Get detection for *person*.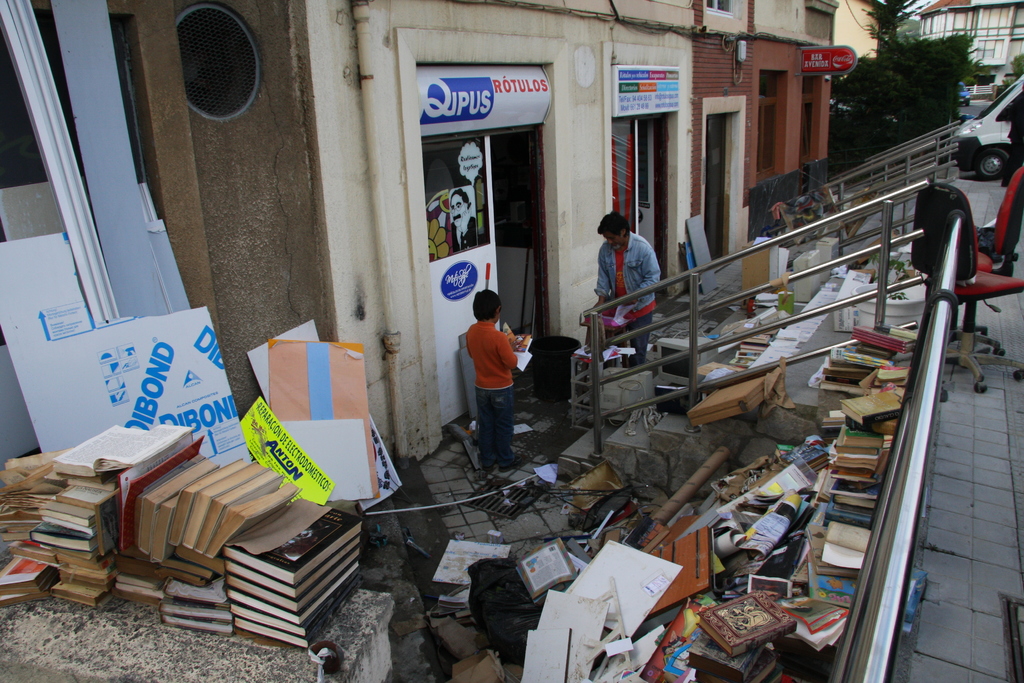
Detection: [x1=448, y1=185, x2=484, y2=249].
